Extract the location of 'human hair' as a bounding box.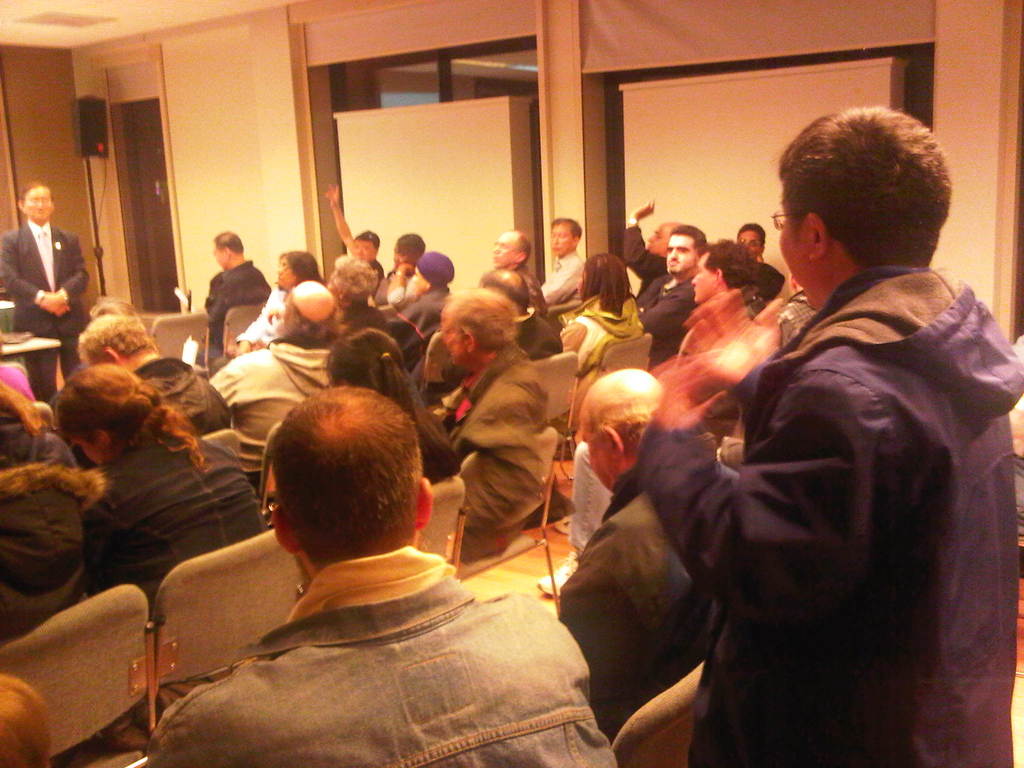
(775, 104, 954, 270).
